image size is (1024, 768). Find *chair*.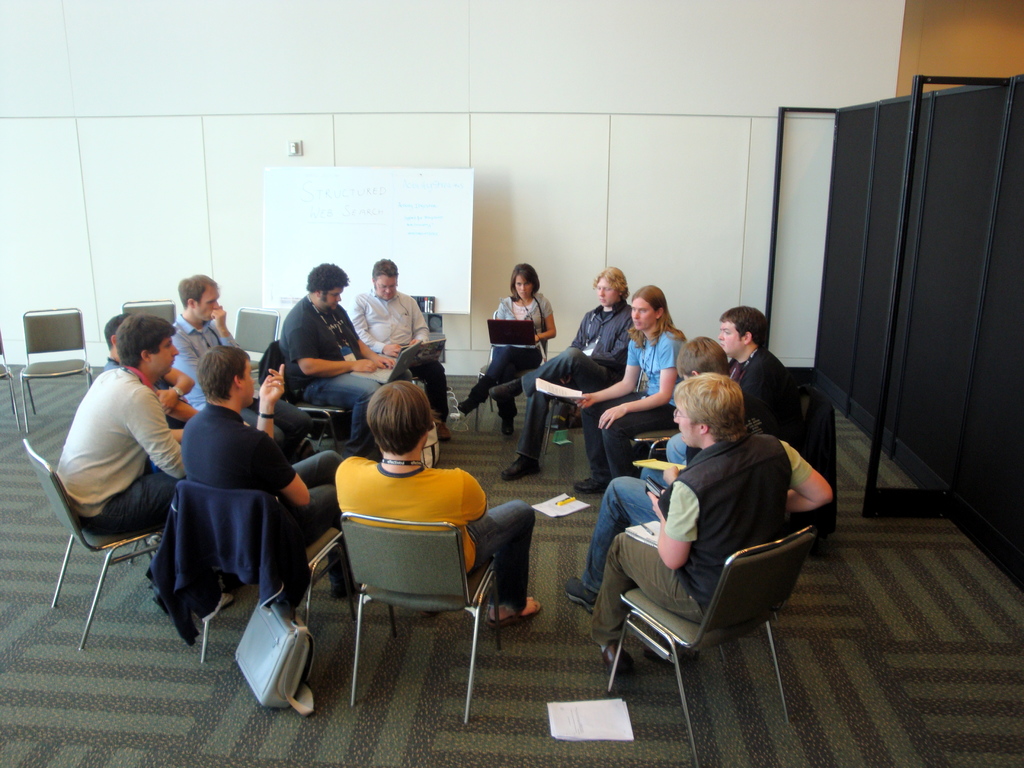
(x1=232, y1=304, x2=278, y2=352).
